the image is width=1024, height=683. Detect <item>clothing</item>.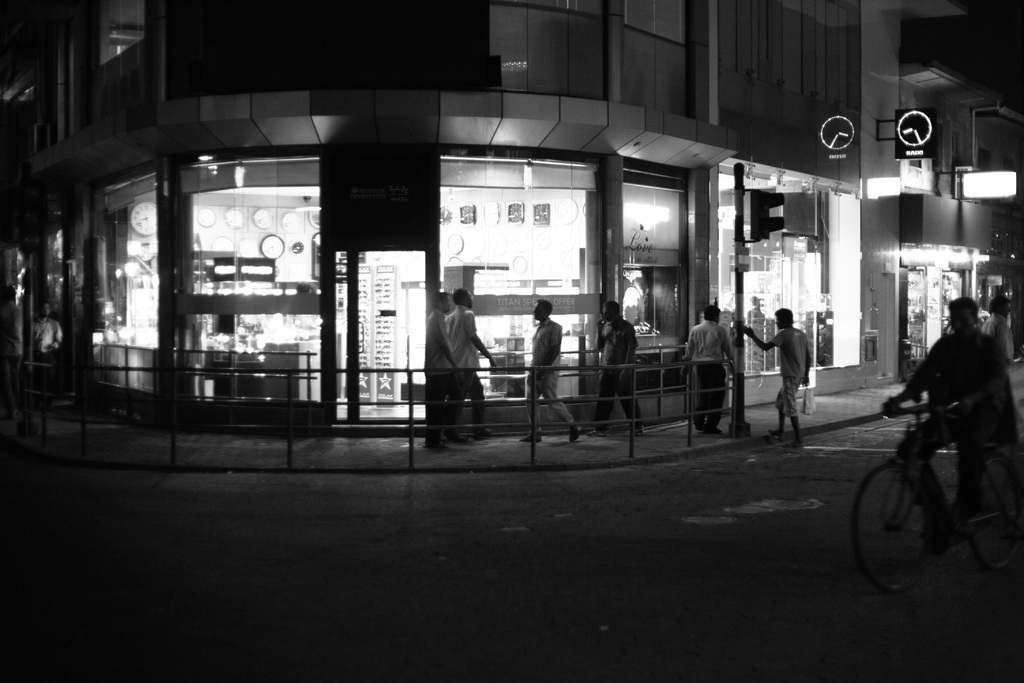
Detection: {"left": 684, "top": 308, "right": 740, "bottom": 436}.
